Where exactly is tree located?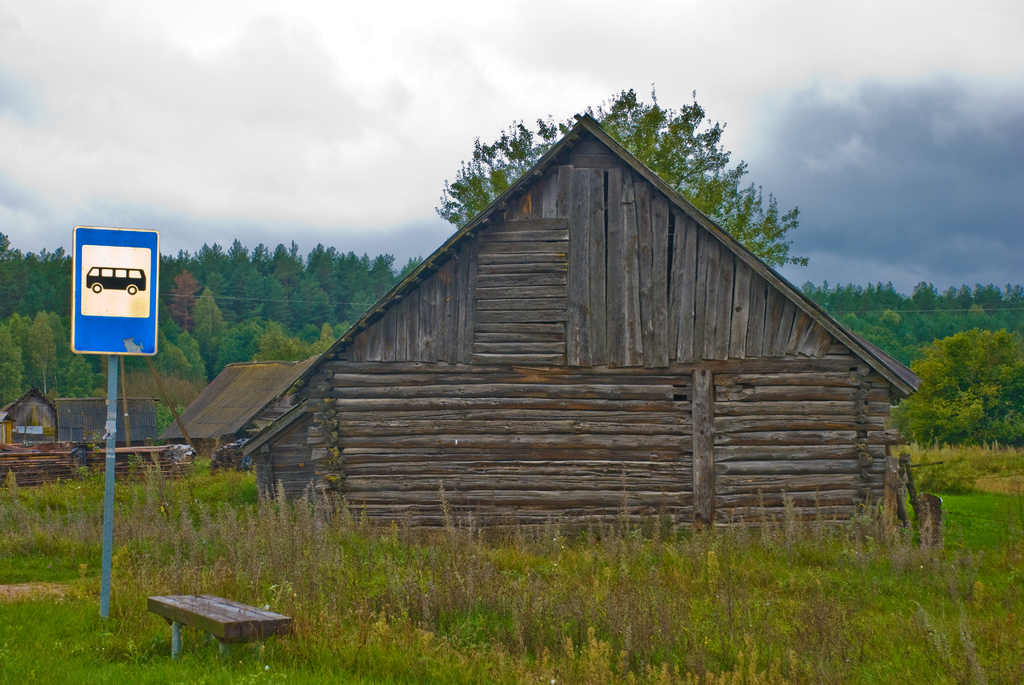
Its bounding box is bbox=[891, 318, 1023, 448].
